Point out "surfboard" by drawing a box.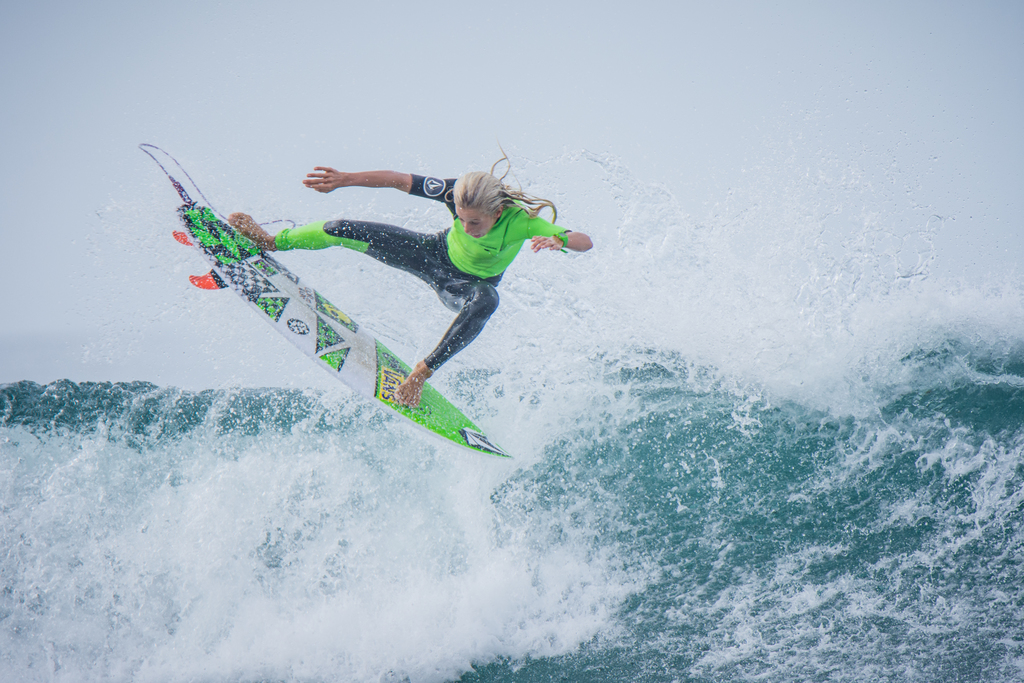
177,203,510,458.
